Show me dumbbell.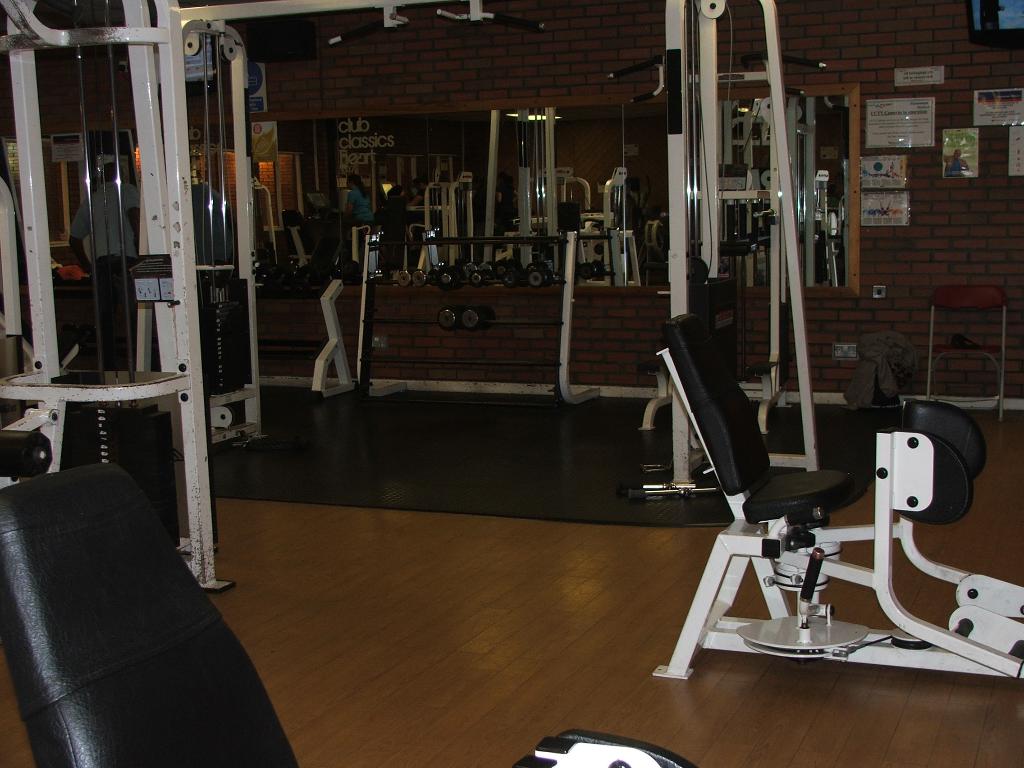
dumbbell is here: 438:264:468:291.
